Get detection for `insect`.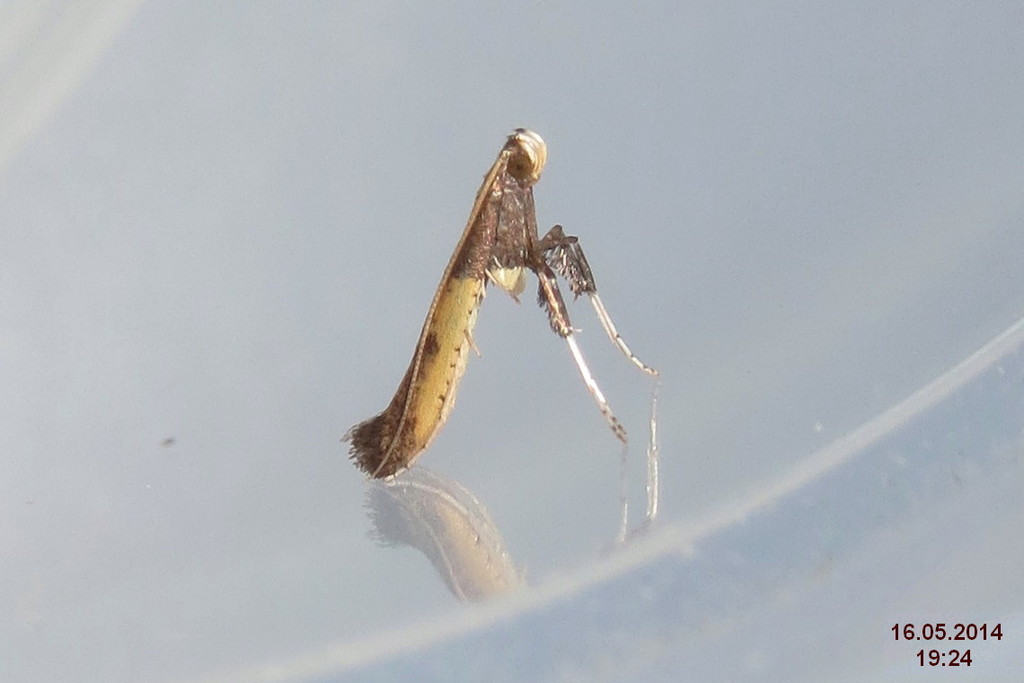
Detection: crop(327, 129, 665, 531).
